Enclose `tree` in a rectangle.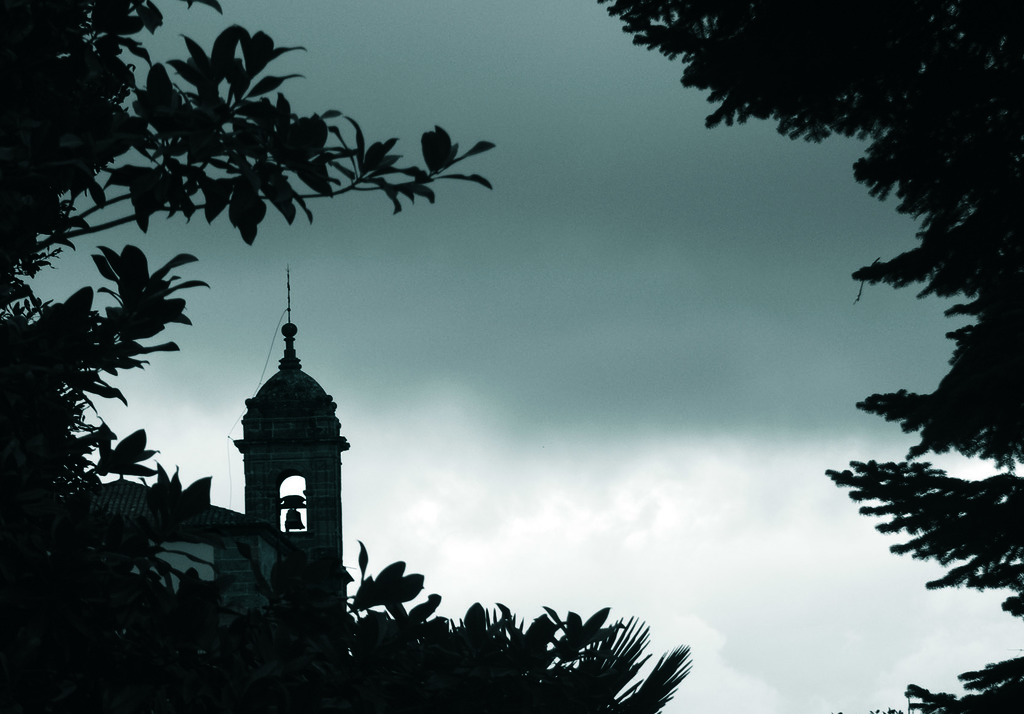
(x1=600, y1=0, x2=1023, y2=713).
